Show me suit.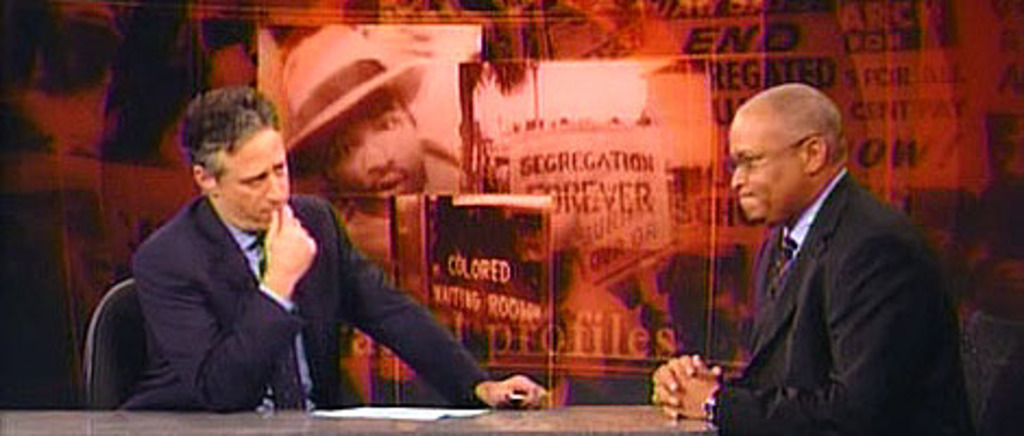
suit is here: 120:196:486:414.
